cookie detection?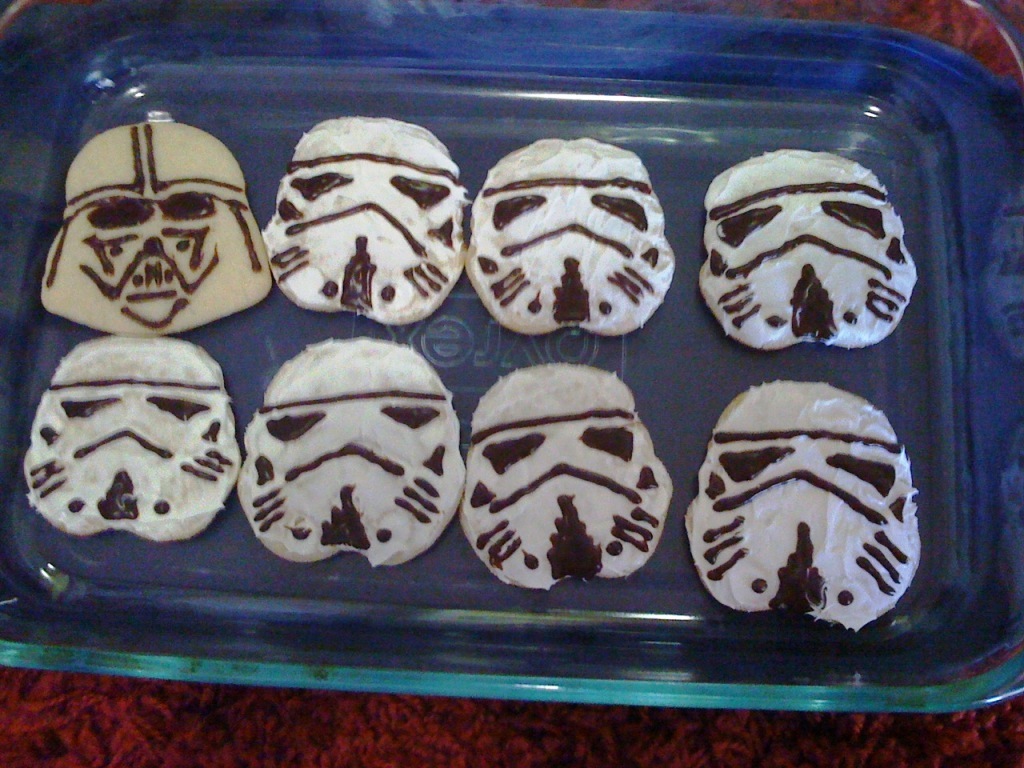
x1=457 y1=354 x2=676 y2=595
